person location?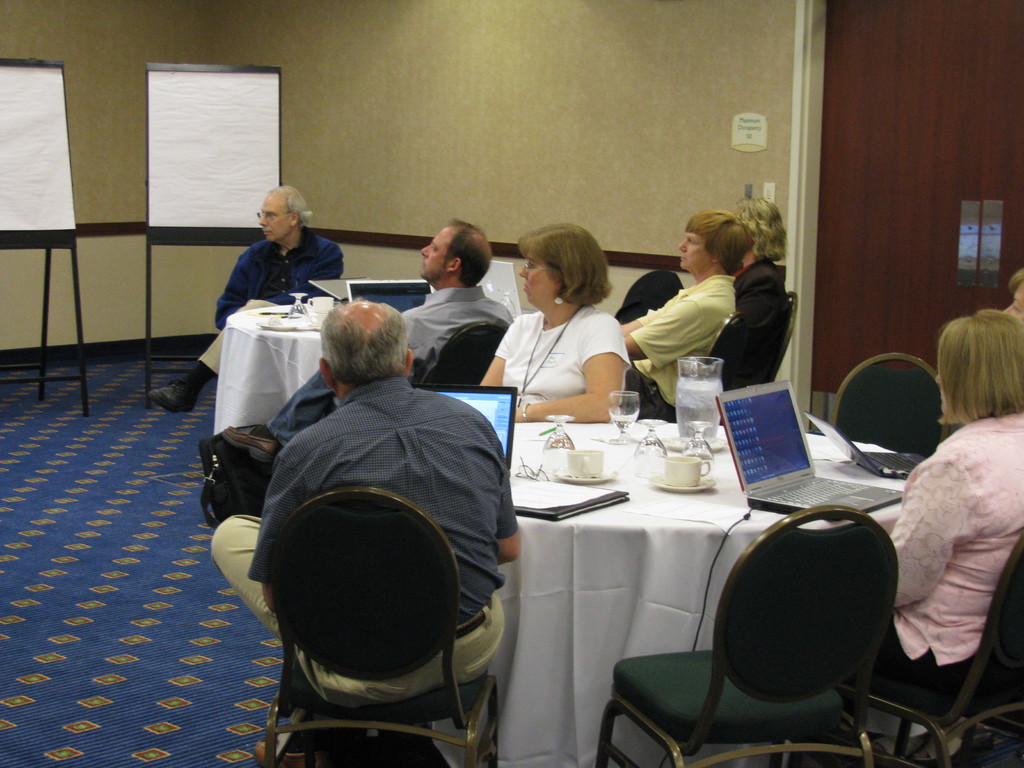
x1=477 y1=214 x2=628 y2=423
